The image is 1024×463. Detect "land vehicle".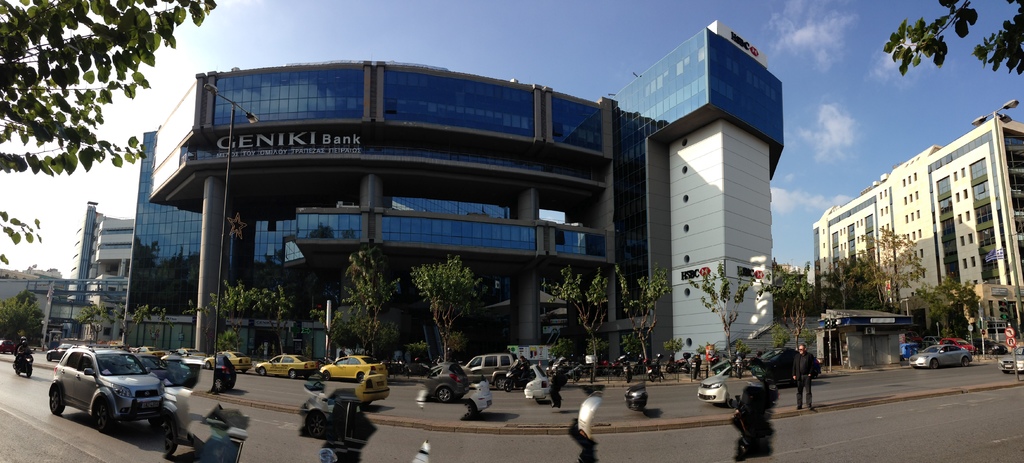
Detection: 323 359 383 377.
